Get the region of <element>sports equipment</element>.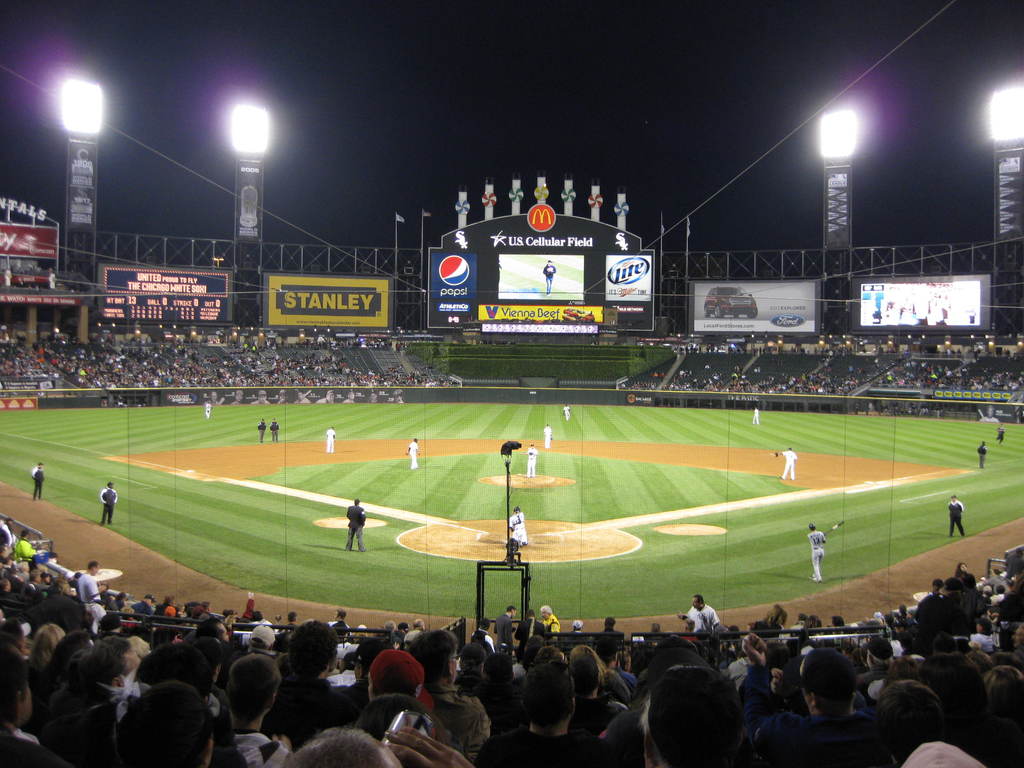
<bbox>824, 518, 842, 537</bbox>.
